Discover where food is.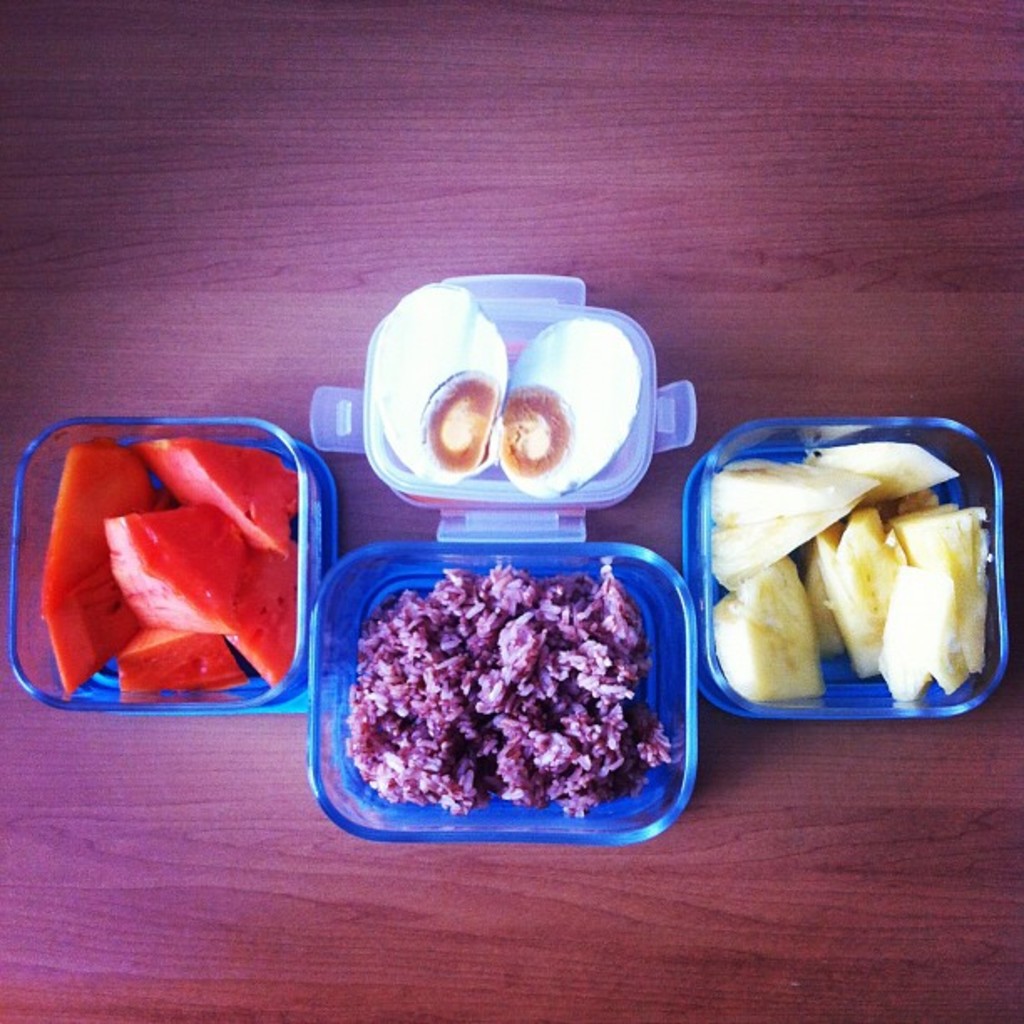
Discovered at 40/428/300/711.
